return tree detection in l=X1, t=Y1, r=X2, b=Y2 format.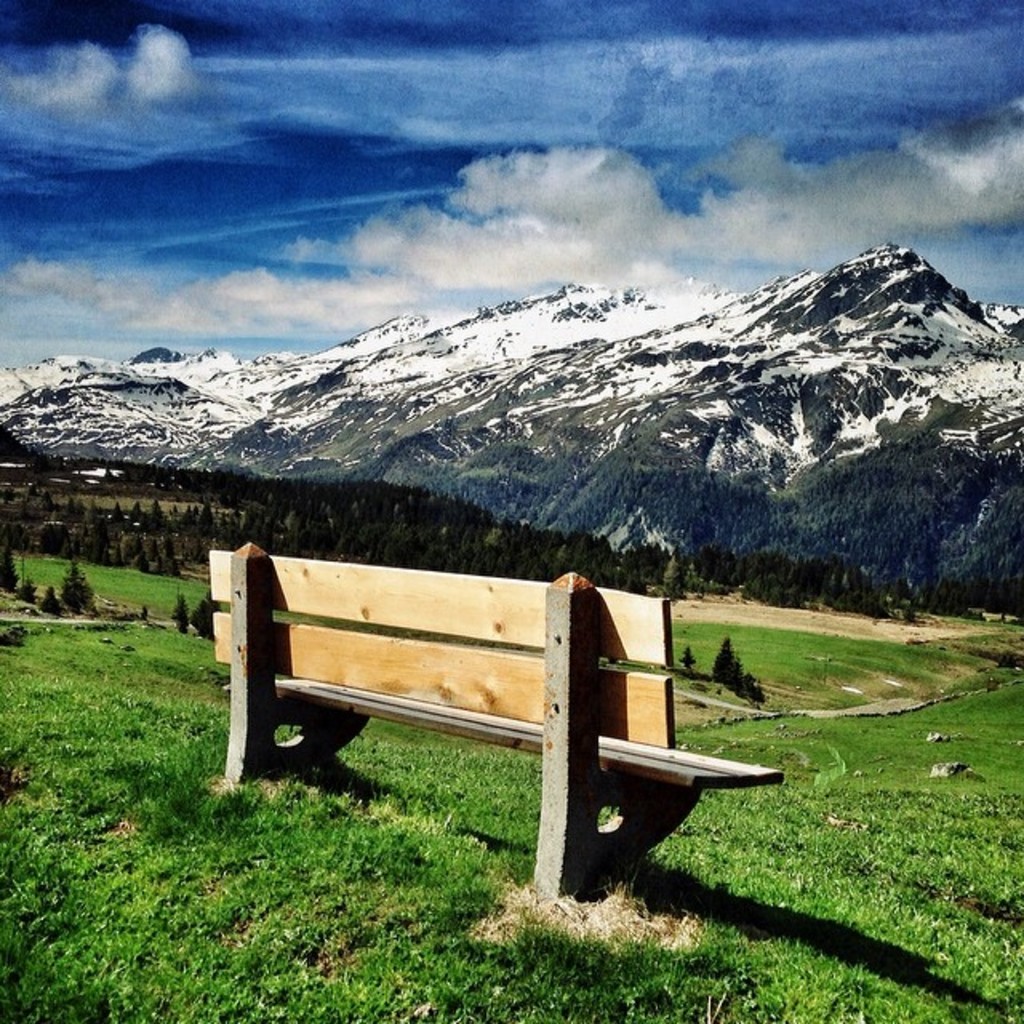
l=0, t=541, r=14, b=592.
